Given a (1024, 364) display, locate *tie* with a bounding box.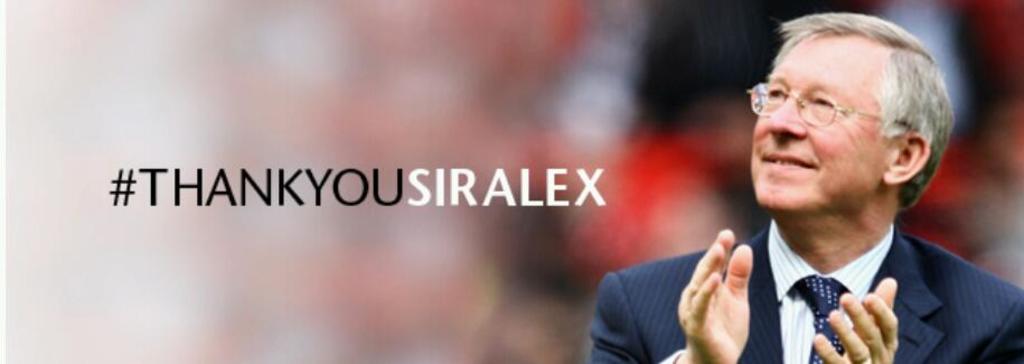
Located: {"left": 790, "top": 274, "right": 848, "bottom": 363}.
